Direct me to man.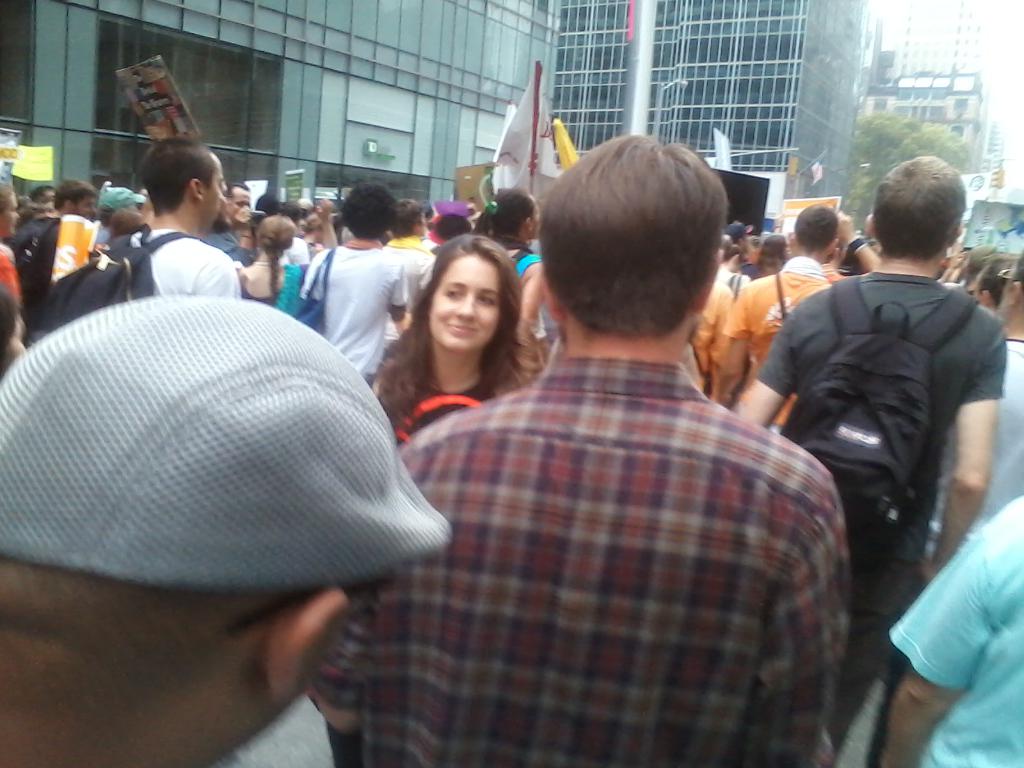
Direction: (x1=743, y1=239, x2=761, y2=292).
